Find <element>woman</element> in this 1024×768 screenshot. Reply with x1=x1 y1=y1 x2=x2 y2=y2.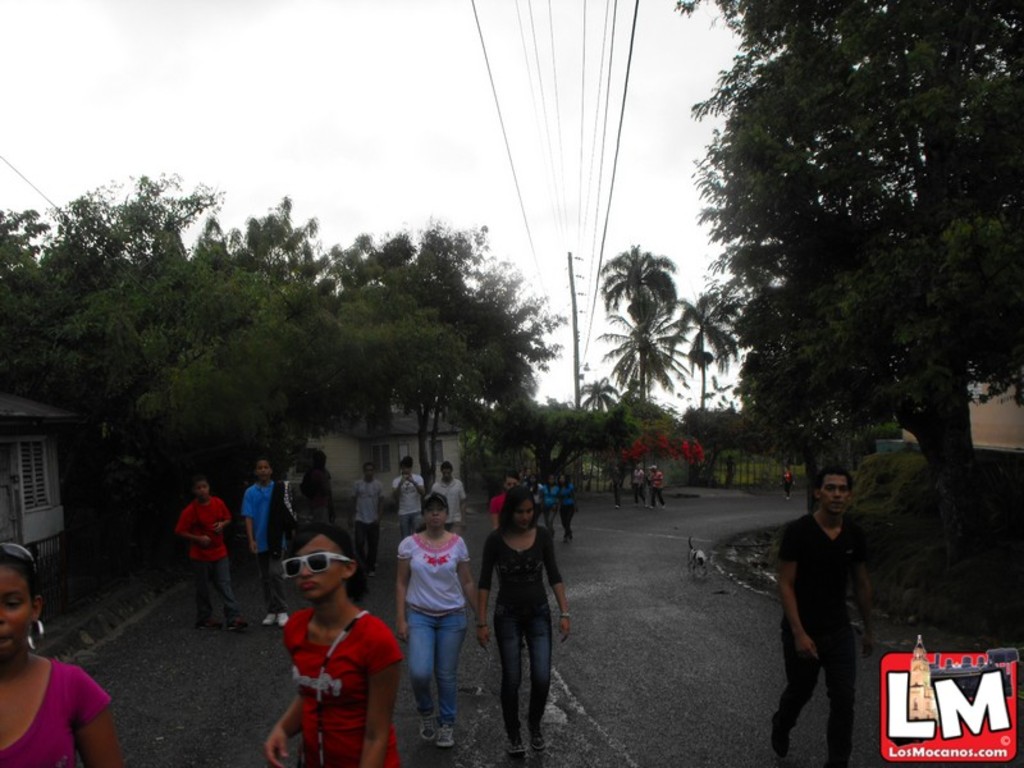
x1=390 y1=493 x2=475 y2=749.
